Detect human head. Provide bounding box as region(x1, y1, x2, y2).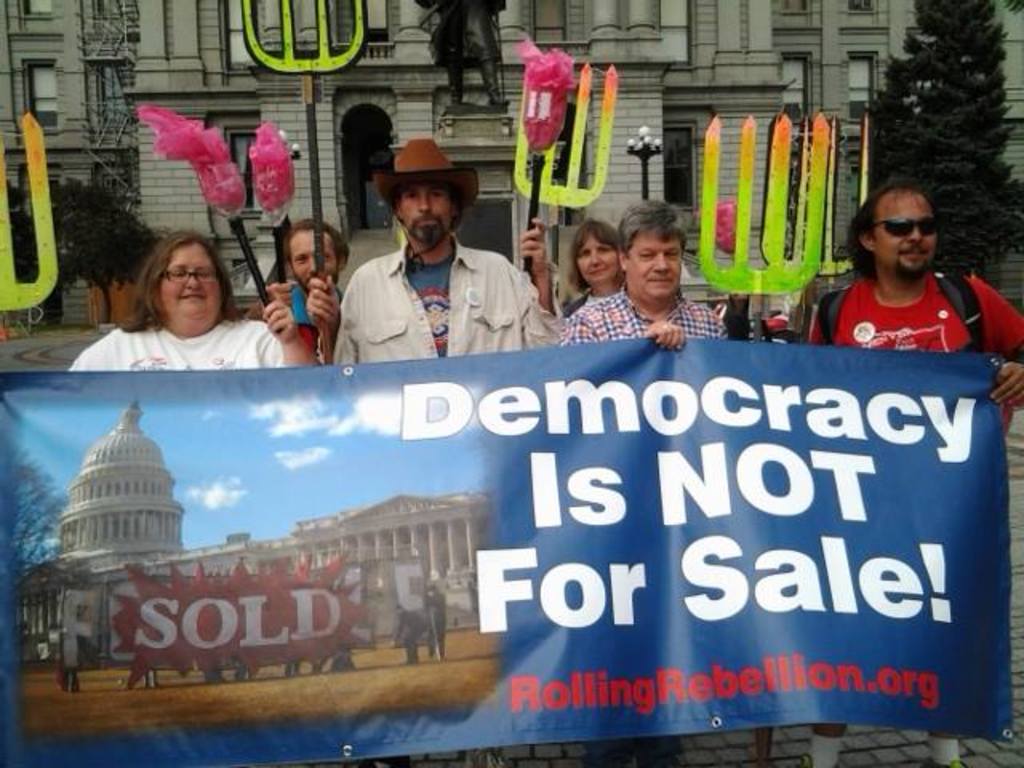
region(390, 136, 453, 253).
